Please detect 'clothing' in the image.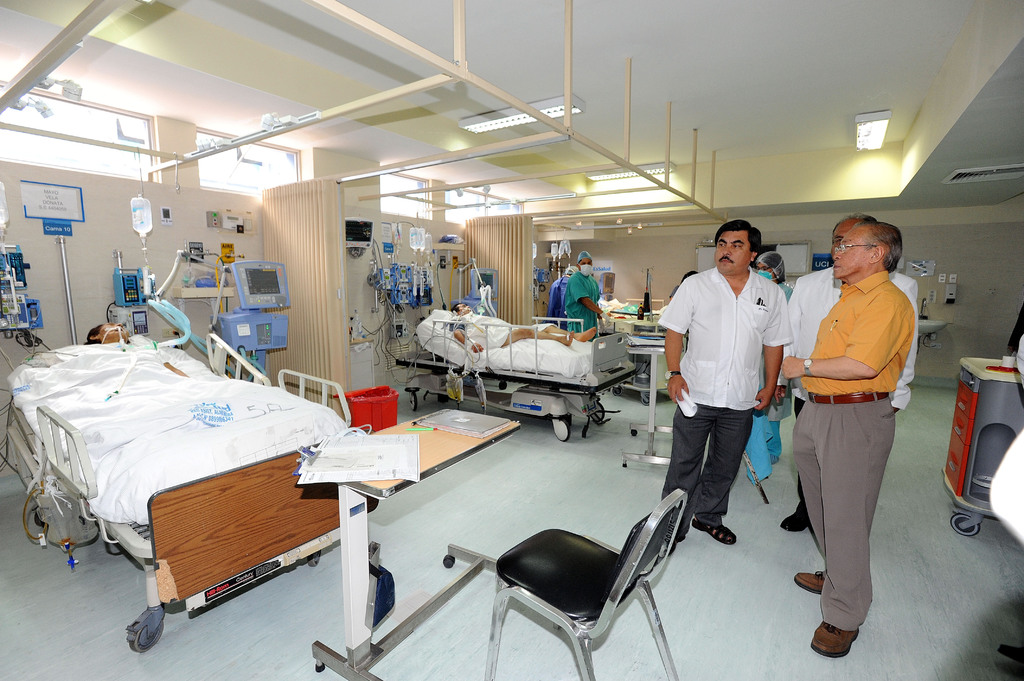
<box>780,262,918,520</box>.
